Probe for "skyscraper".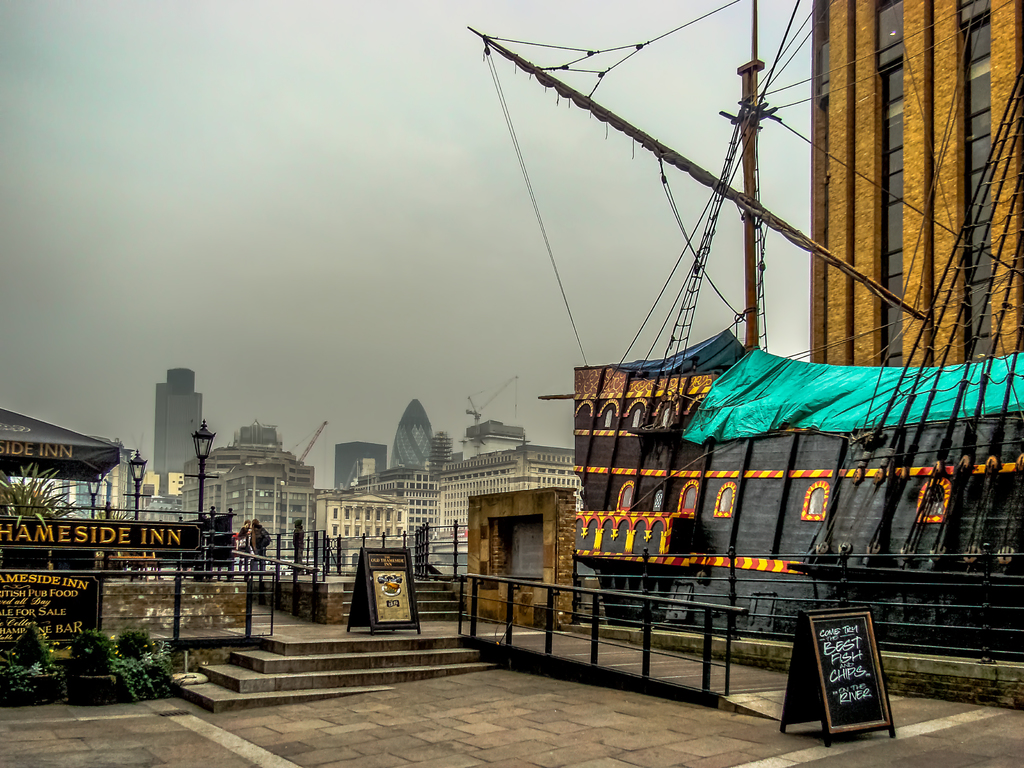
Probe result: region(812, 0, 1023, 363).
